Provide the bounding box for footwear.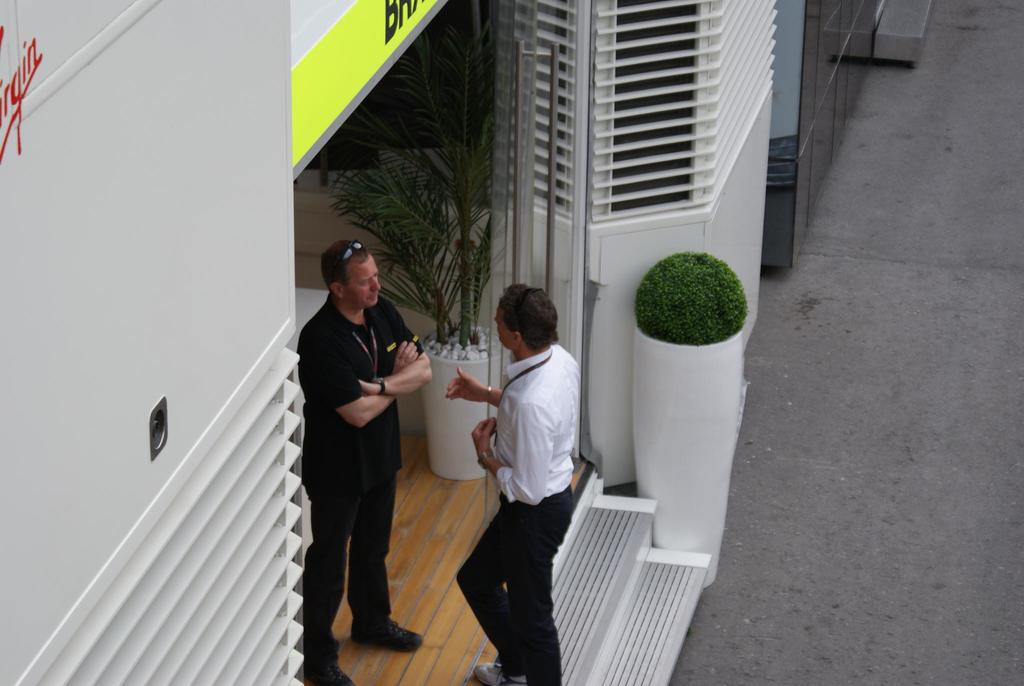
box=[349, 616, 428, 652].
